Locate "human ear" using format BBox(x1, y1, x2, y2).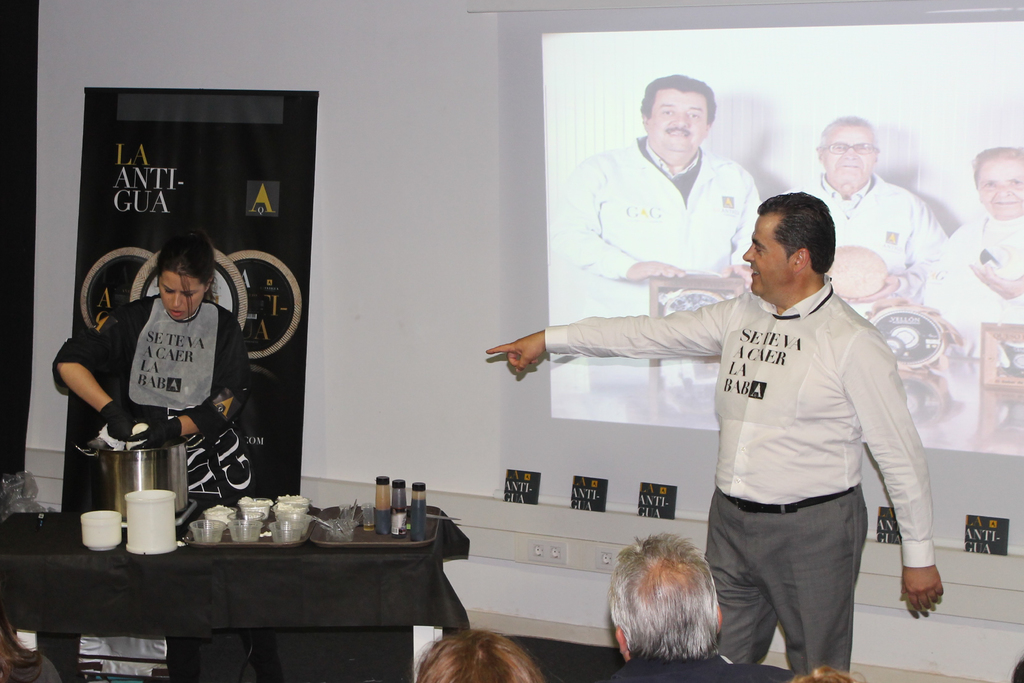
BBox(205, 277, 213, 294).
